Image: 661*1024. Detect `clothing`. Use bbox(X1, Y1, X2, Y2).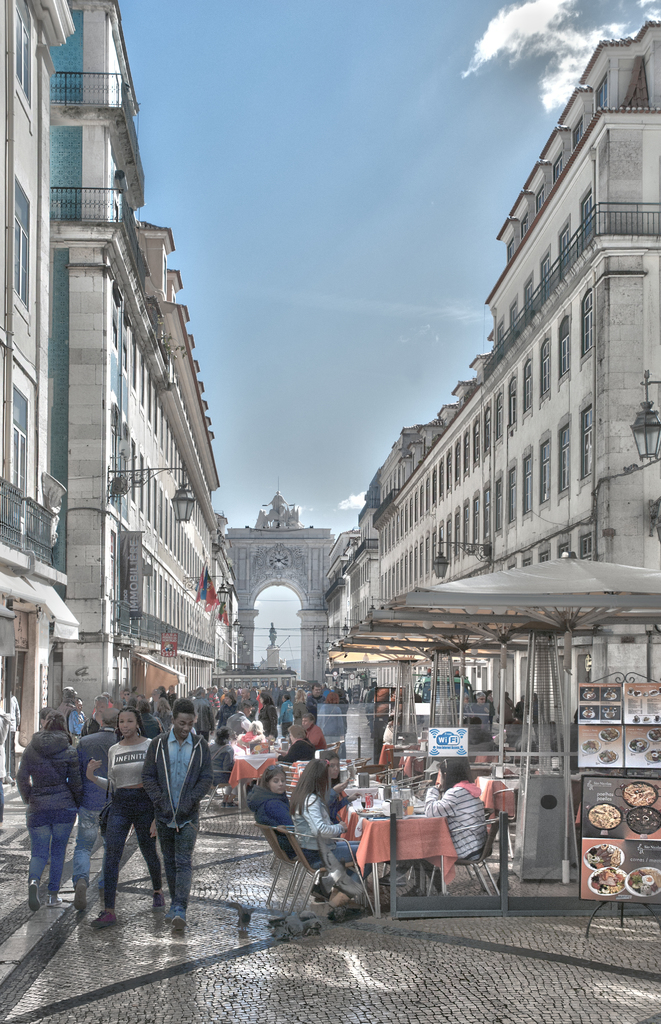
bbox(102, 731, 169, 915).
